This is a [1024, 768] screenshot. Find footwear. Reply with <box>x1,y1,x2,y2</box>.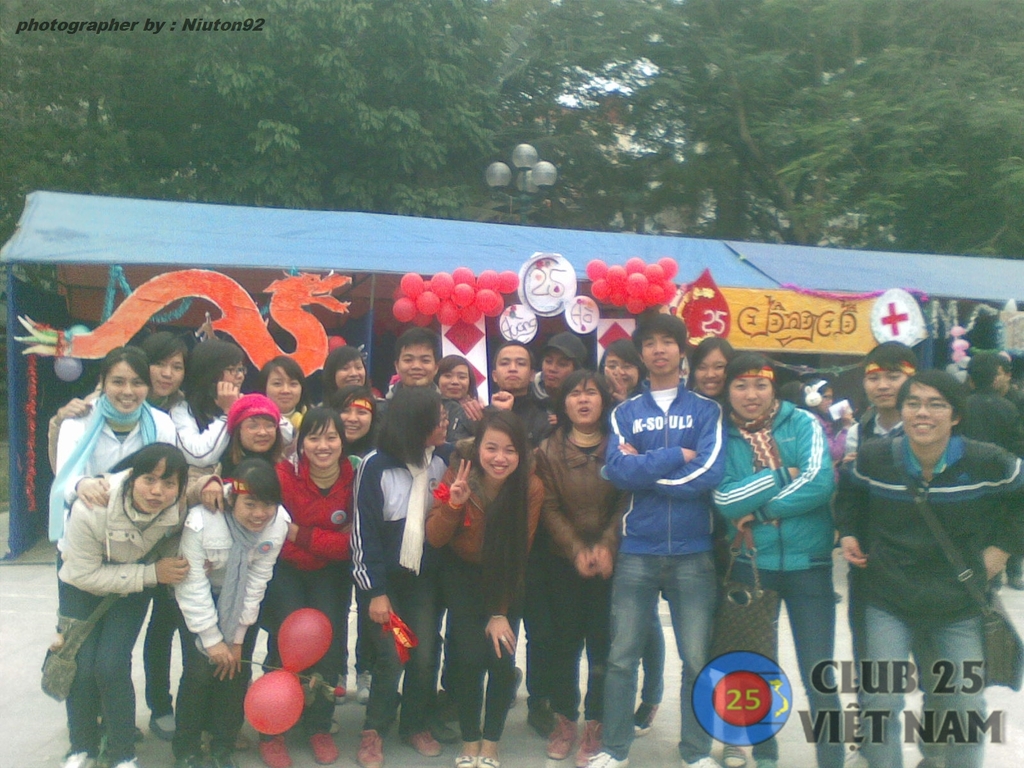
<box>357,726,387,767</box>.
